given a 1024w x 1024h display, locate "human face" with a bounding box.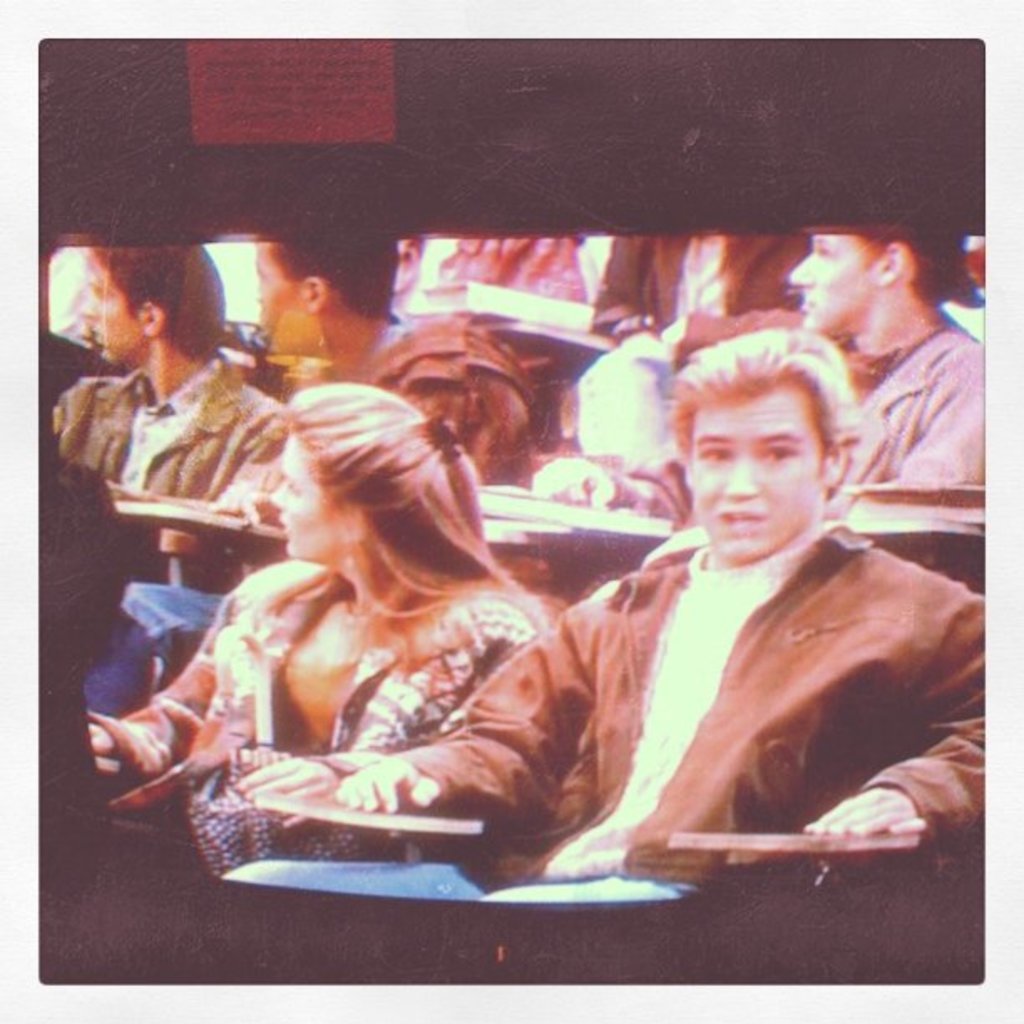
Located: Rect(783, 224, 882, 321).
